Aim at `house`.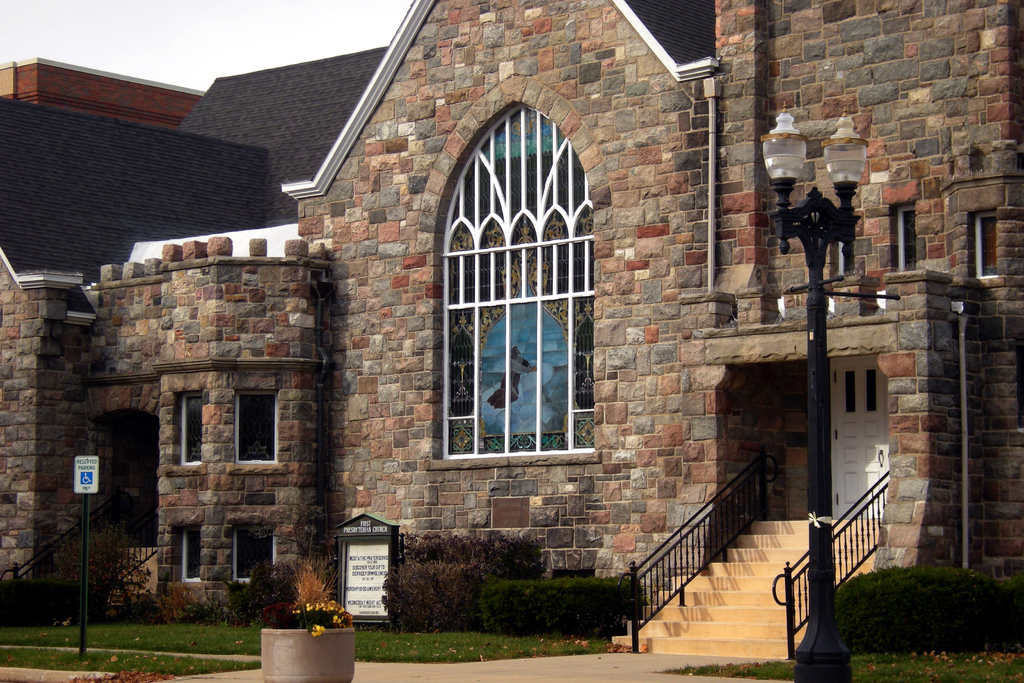
Aimed at bbox(60, 6, 835, 656).
